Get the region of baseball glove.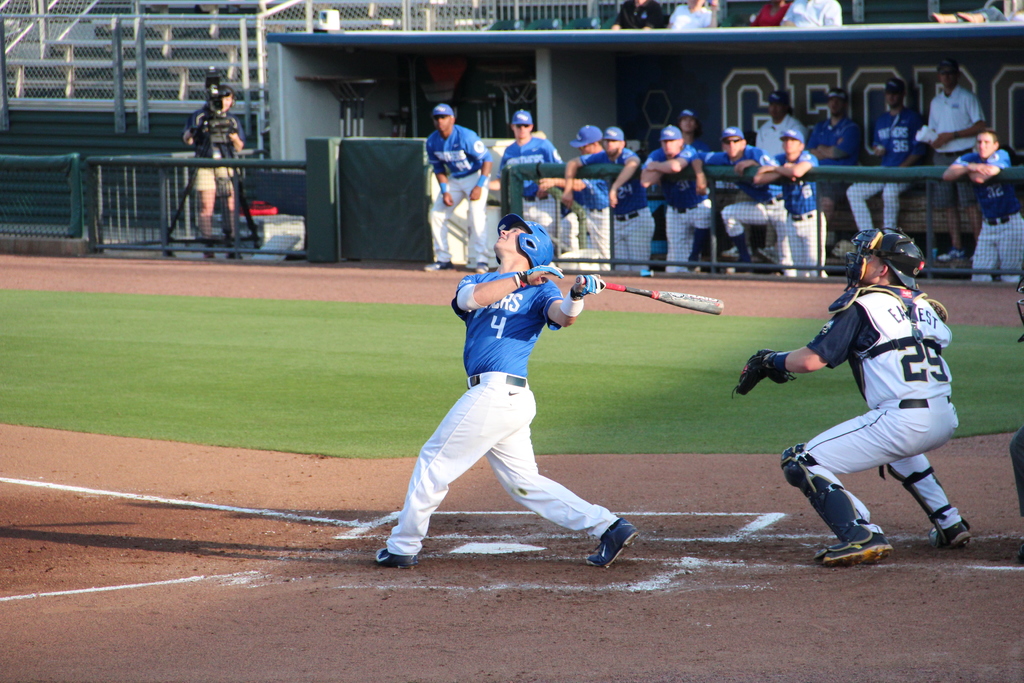
{"left": 520, "top": 269, "right": 566, "bottom": 289}.
